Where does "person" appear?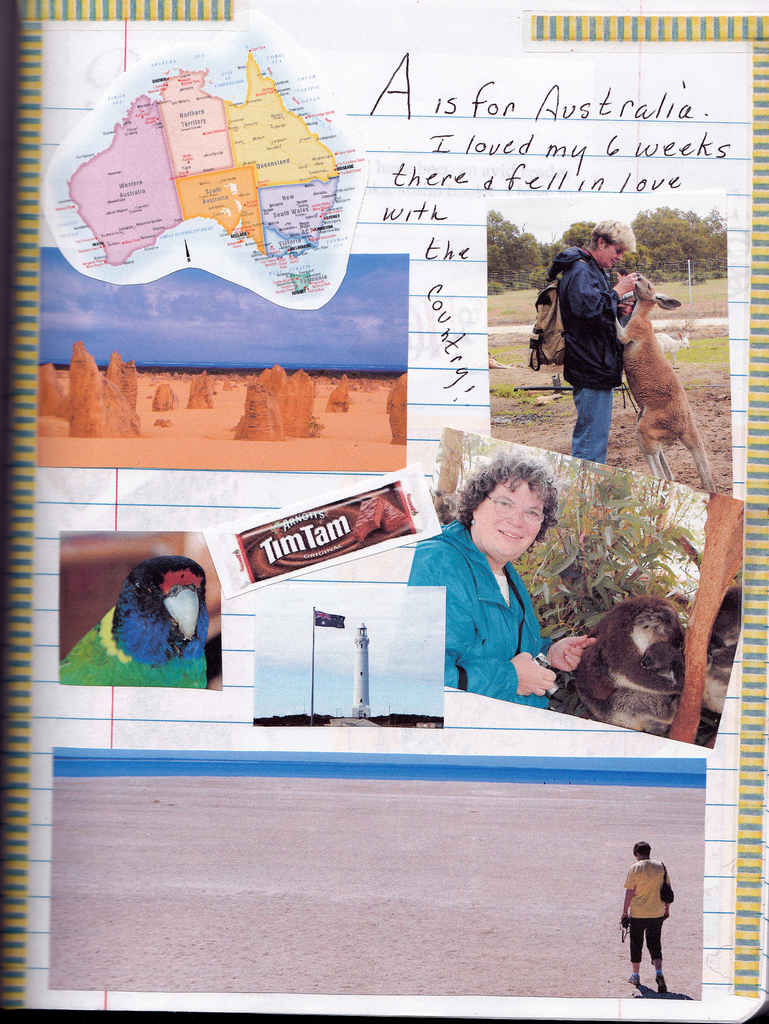
Appears at box=[550, 214, 644, 463].
